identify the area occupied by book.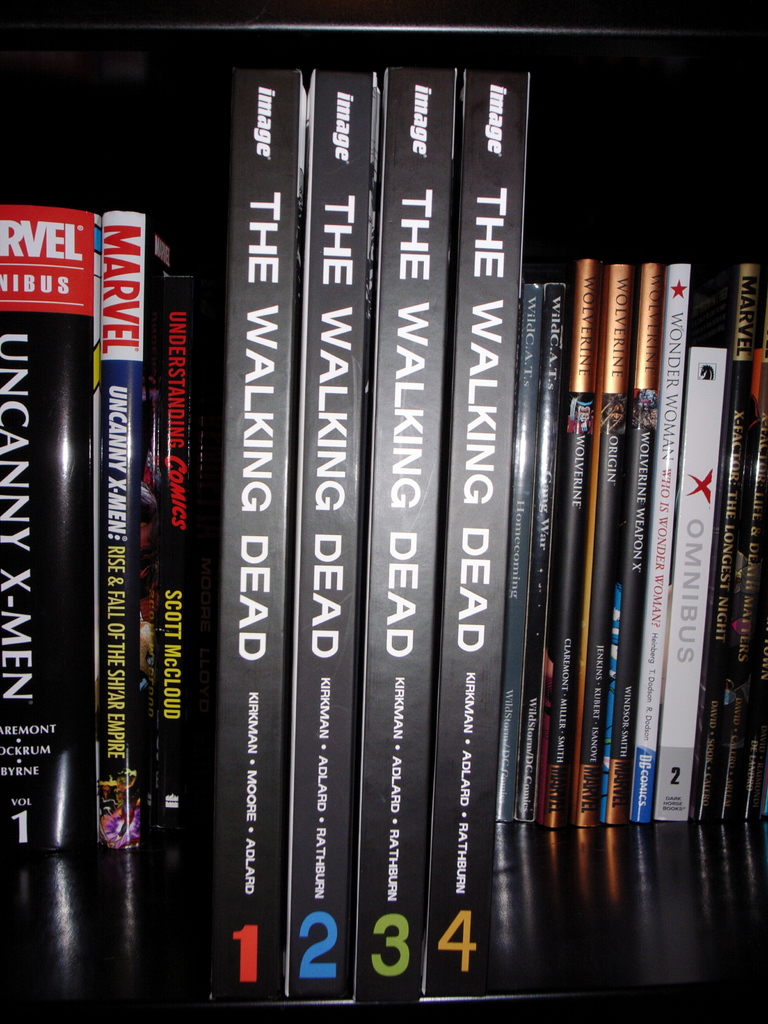
Area: {"x1": 296, "y1": 63, "x2": 376, "y2": 1008}.
